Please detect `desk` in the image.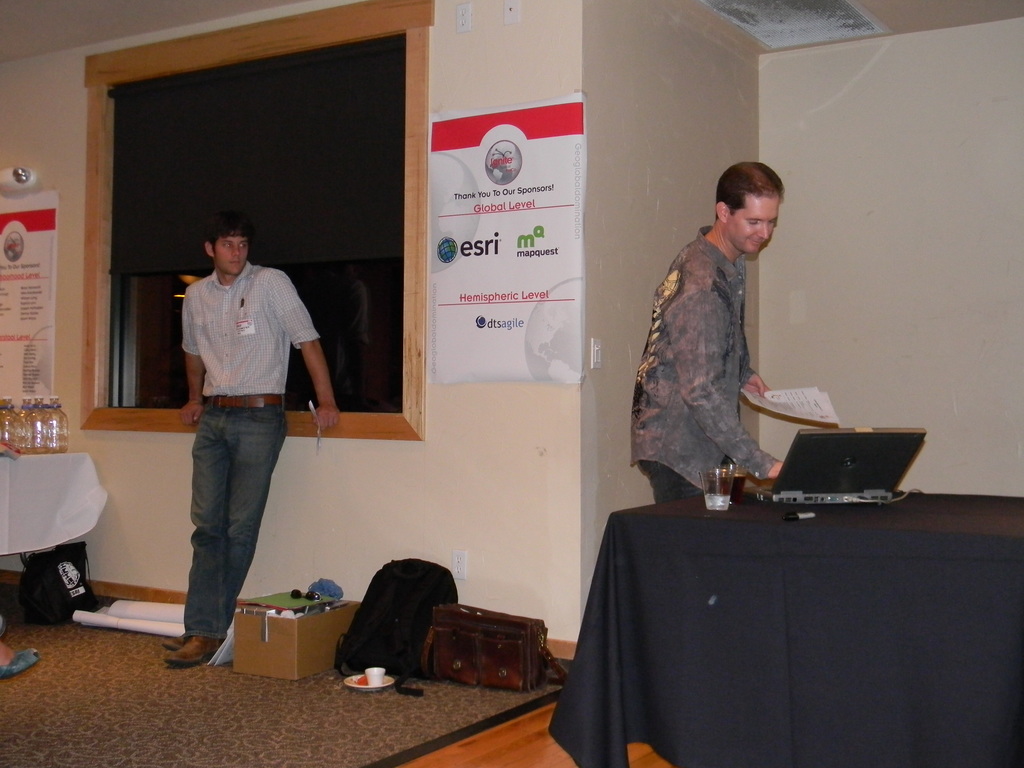
pyautogui.locateOnScreen(552, 460, 991, 760).
